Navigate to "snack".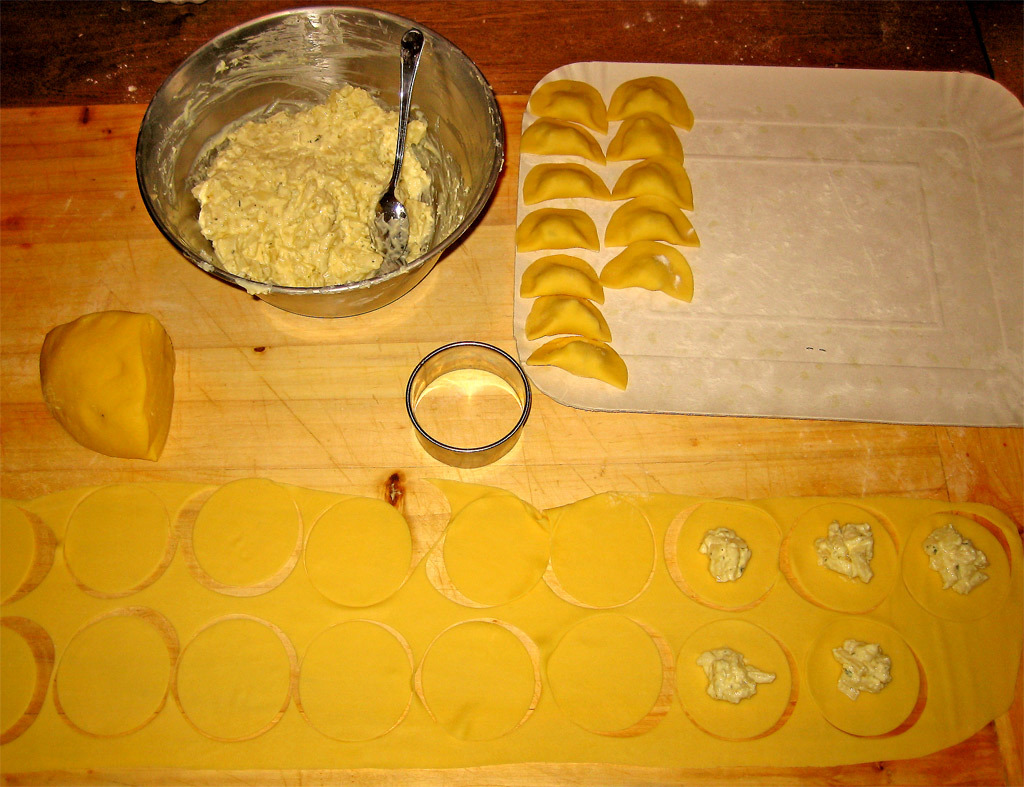
Navigation target: (x1=471, y1=95, x2=695, y2=400).
